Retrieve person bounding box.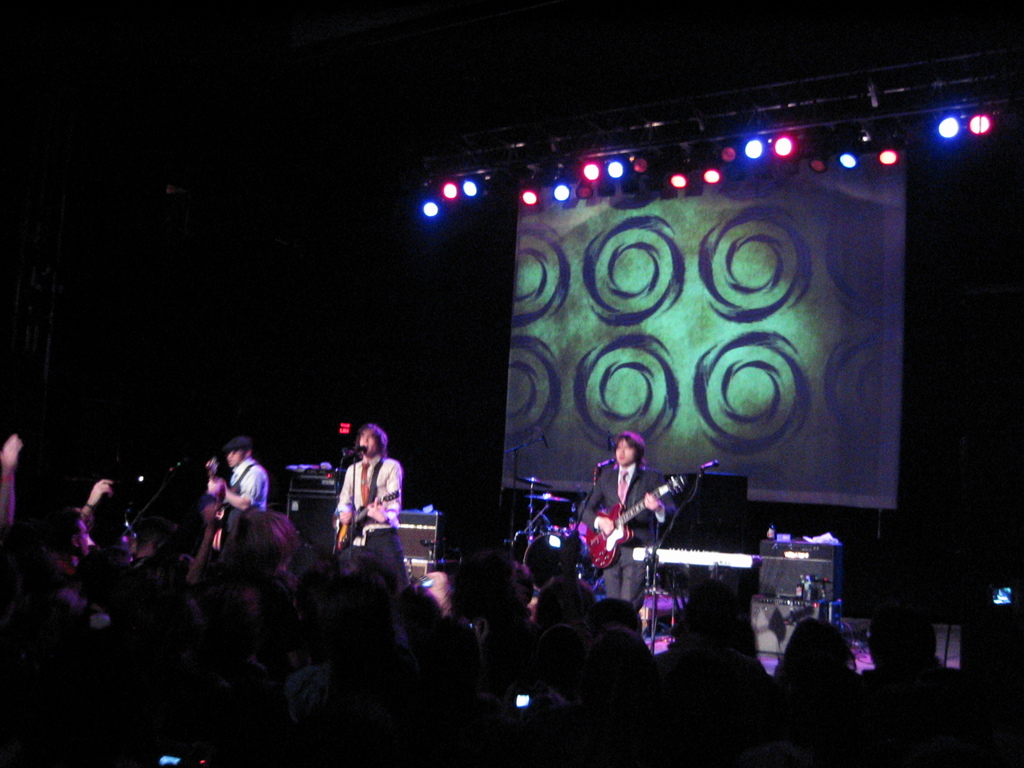
Bounding box: [left=324, top=422, right=399, bottom=569].
